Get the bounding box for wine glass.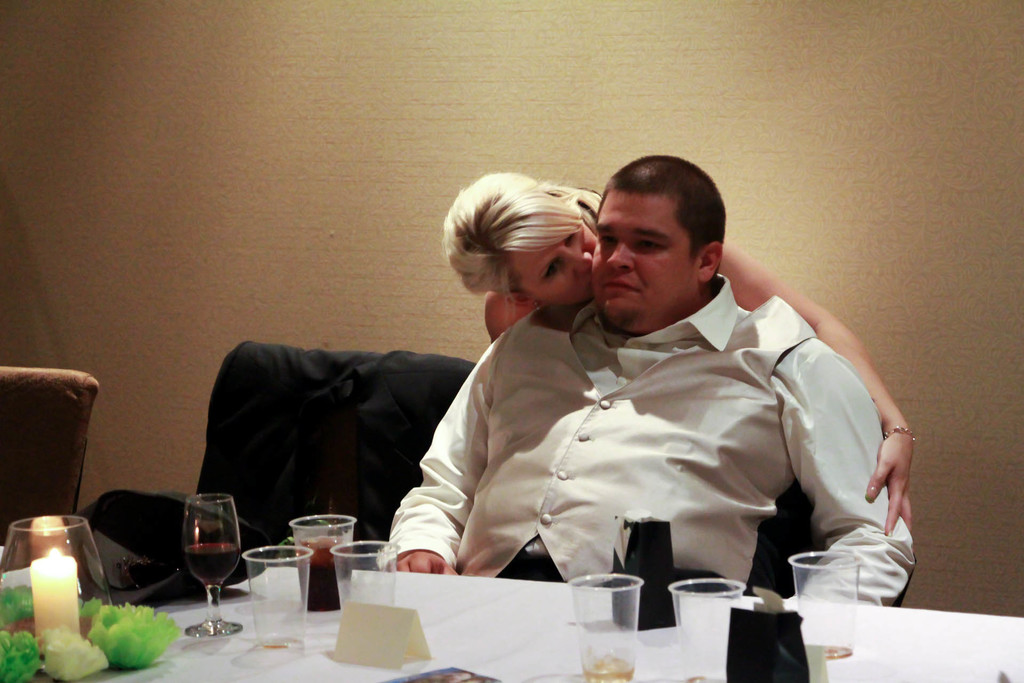
region(186, 493, 241, 636).
